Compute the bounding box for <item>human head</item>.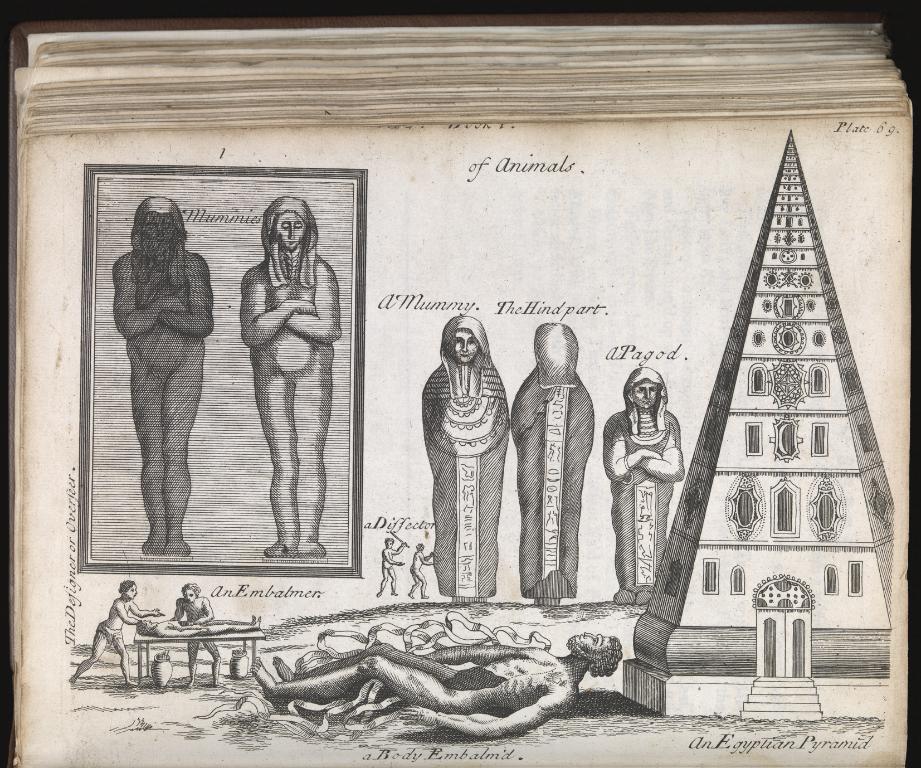
left=128, top=195, right=189, bottom=268.
